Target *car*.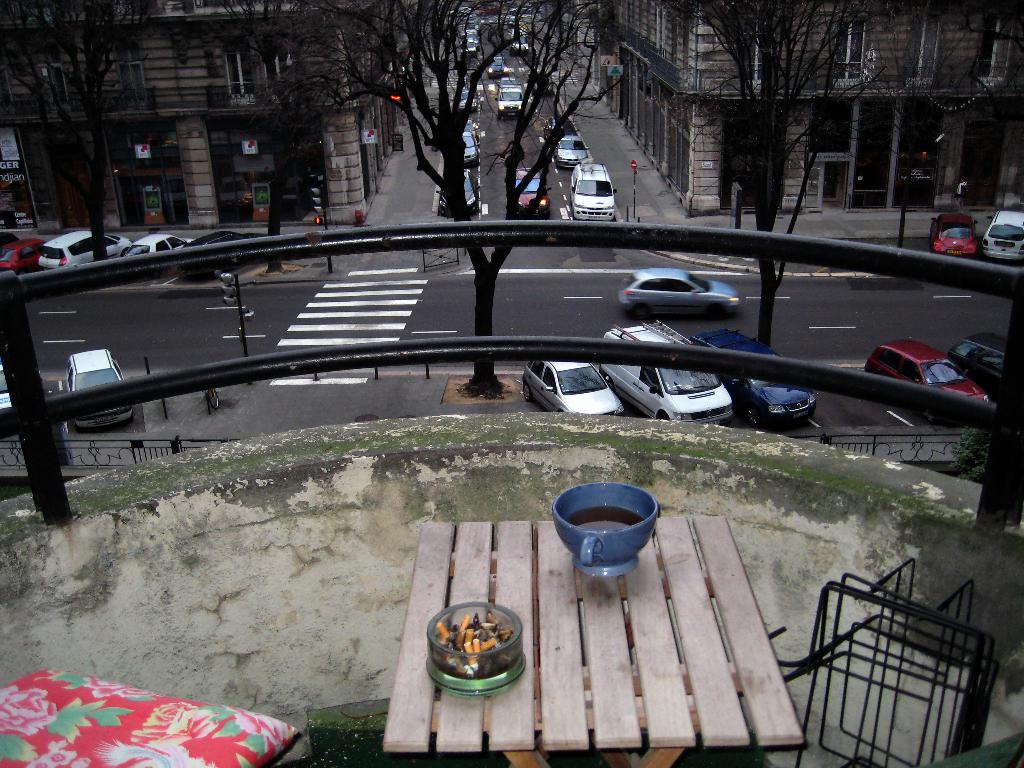
Target region: left=980, top=211, right=1023, bottom=262.
